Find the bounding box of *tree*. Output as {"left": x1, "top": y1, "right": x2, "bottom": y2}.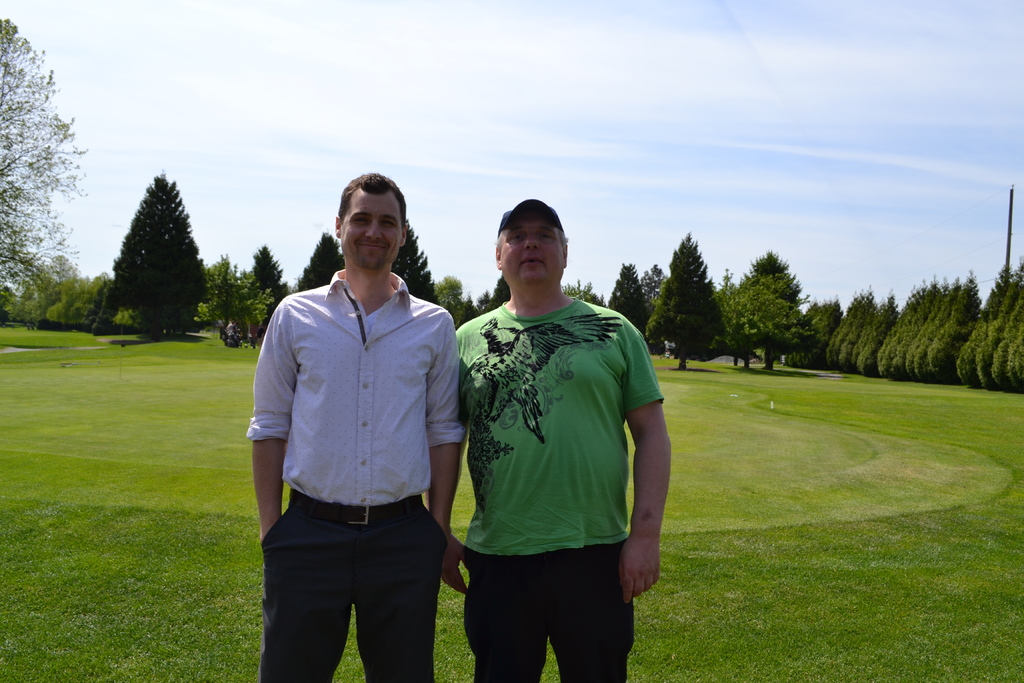
{"left": 0, "top": 15, "right": 88, "bottom": 304}.
